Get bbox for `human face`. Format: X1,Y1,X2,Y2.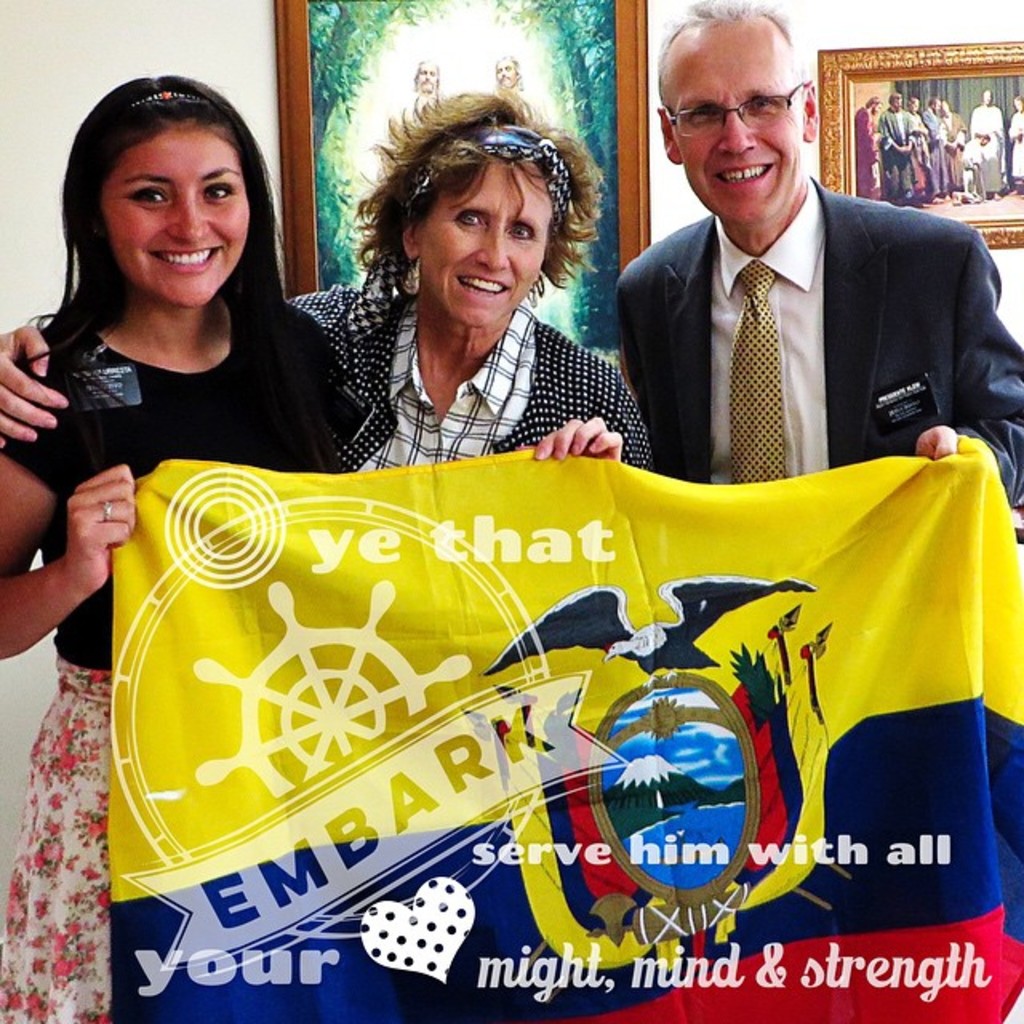
421,163,557,323.
